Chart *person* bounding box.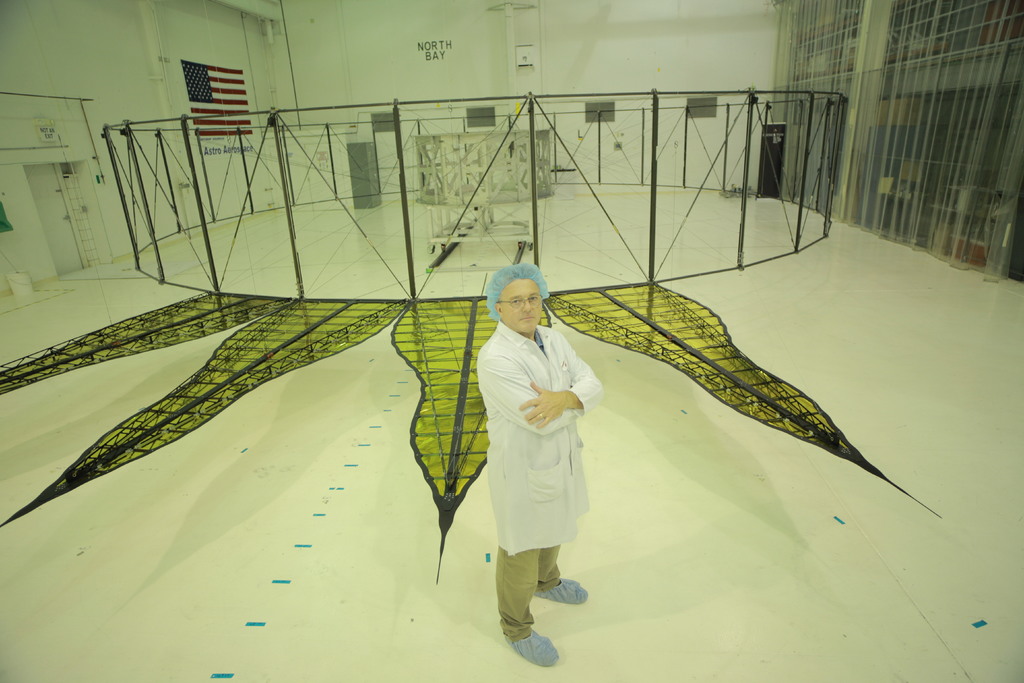
Charted: l=494, t=257, r=605, b=669.
